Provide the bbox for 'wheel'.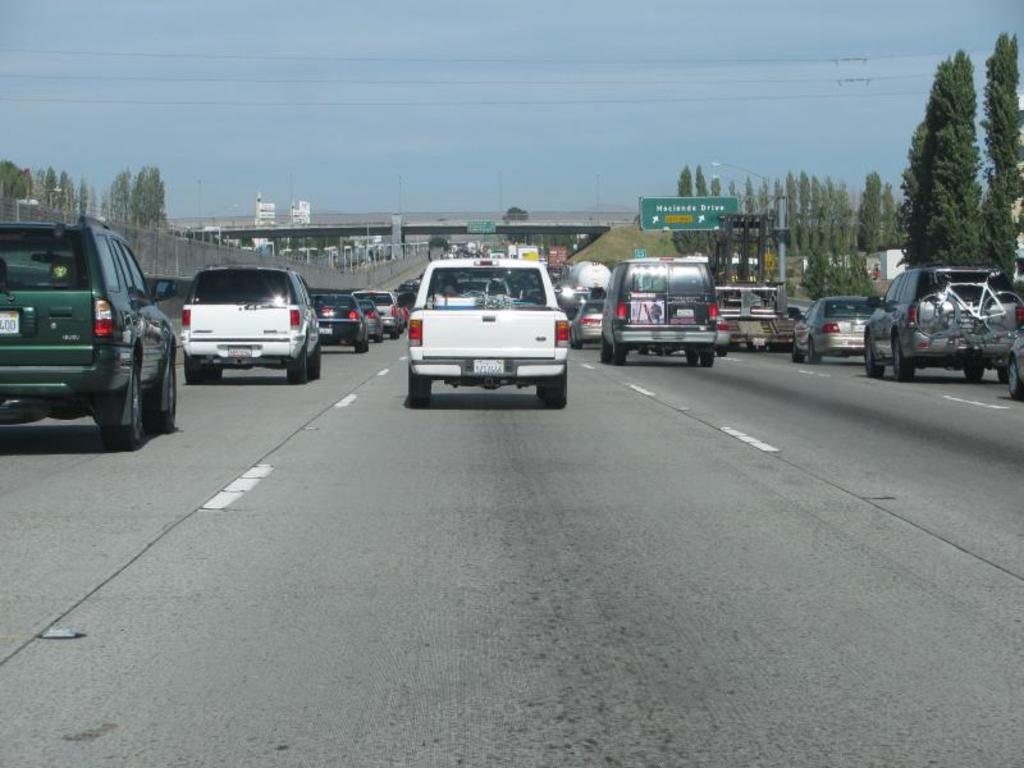
1010:360:1023:394.
